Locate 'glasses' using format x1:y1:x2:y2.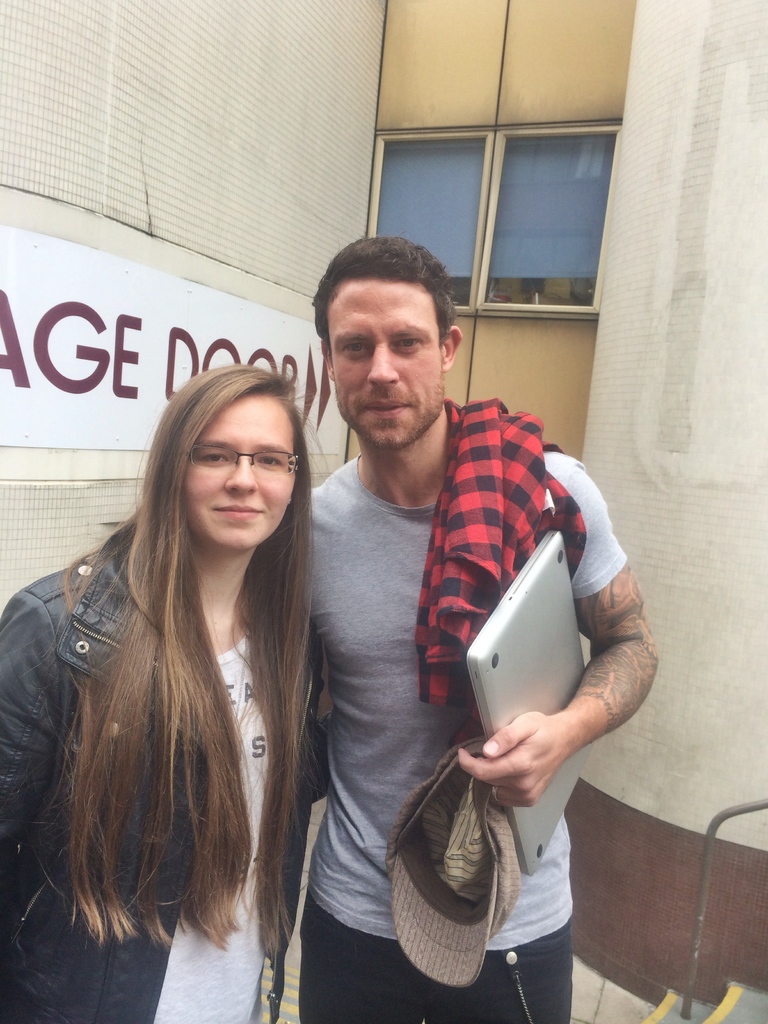
172:445:314:490.
